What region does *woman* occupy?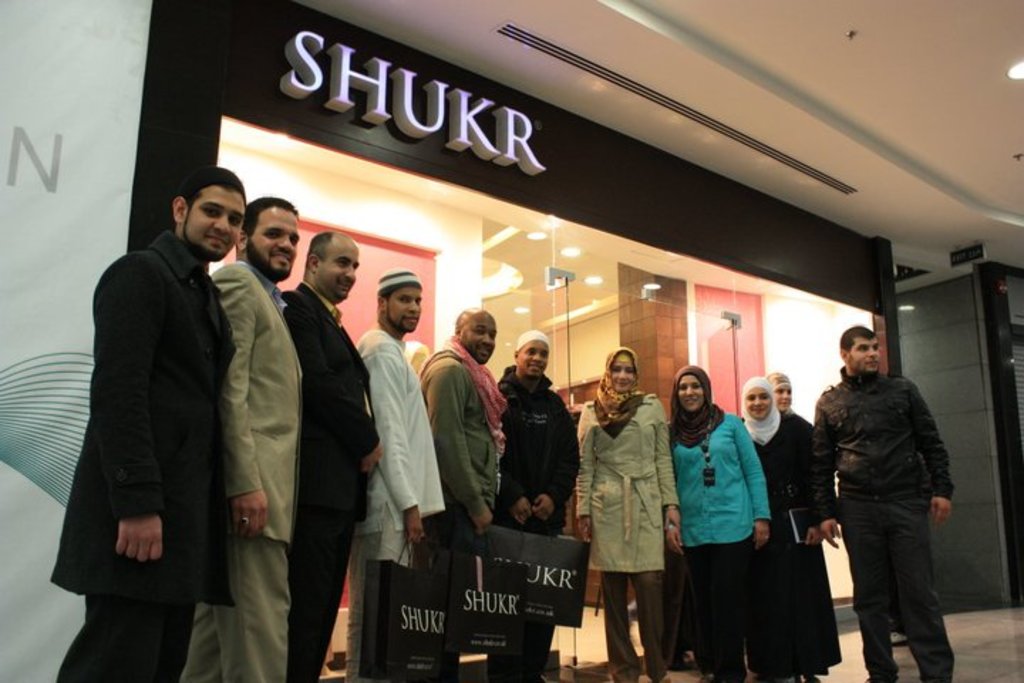
bbox=[585, 350, 684, 662].
